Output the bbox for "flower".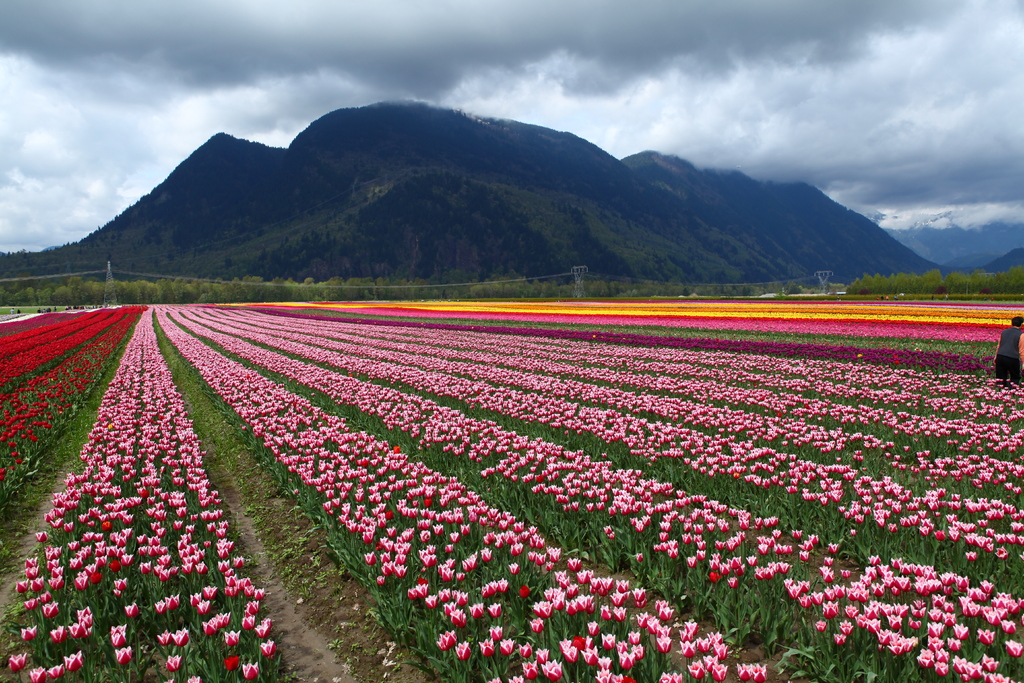
locate(63, 650, 88, 675).
